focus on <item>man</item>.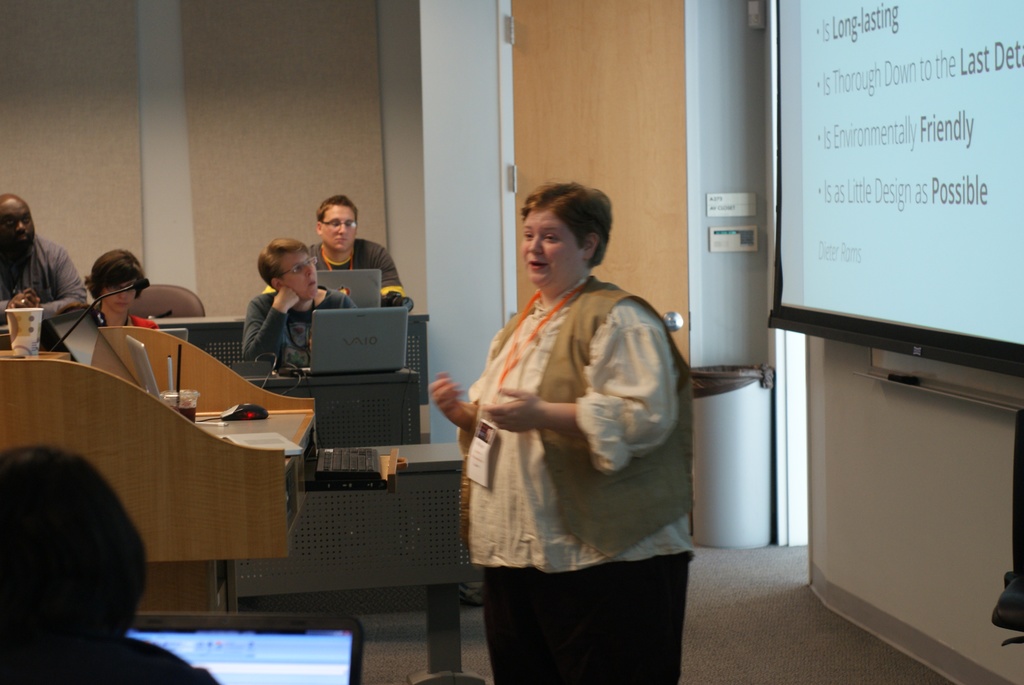
Focused at {"x1": 0, "y1": 193, "x2": 88, "y2": 330}.
